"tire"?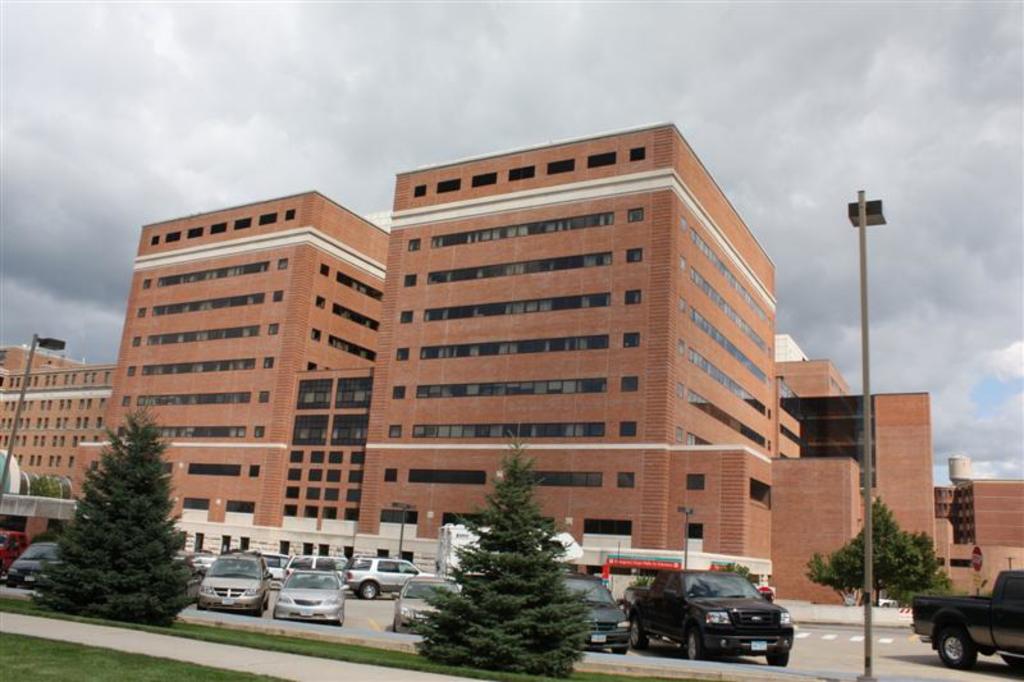
{"x1": 265, "y1": 594, "x2": 273, "y2": 607}
